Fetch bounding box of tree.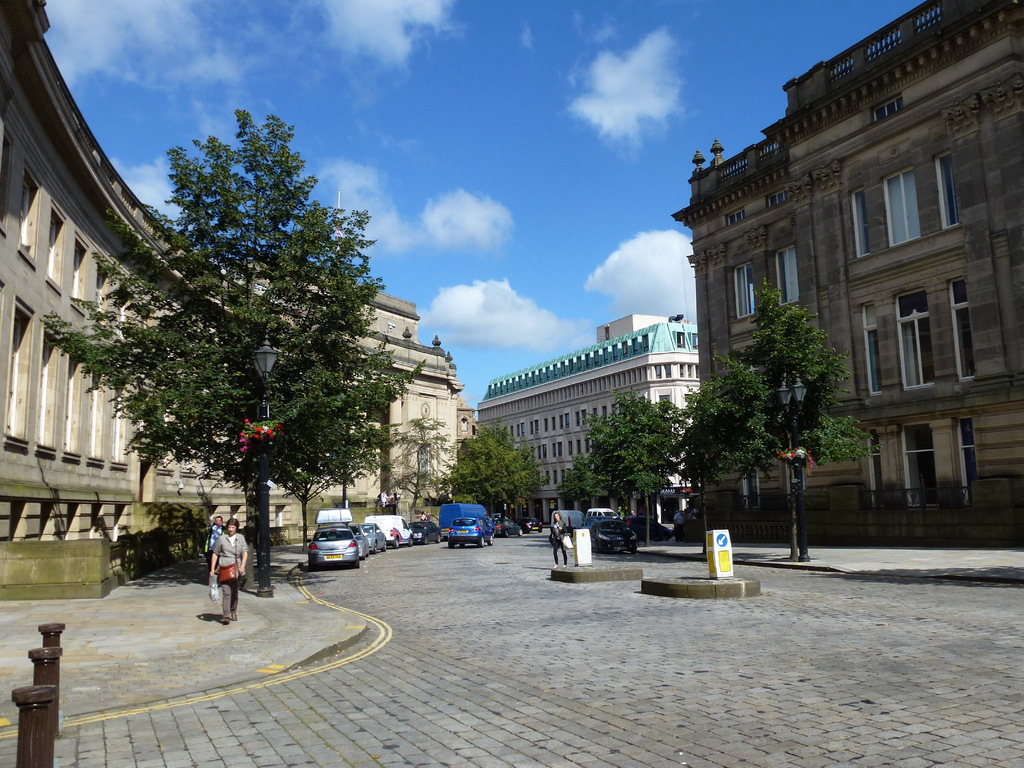
Bbox: region(453, 420, 544, 537).
